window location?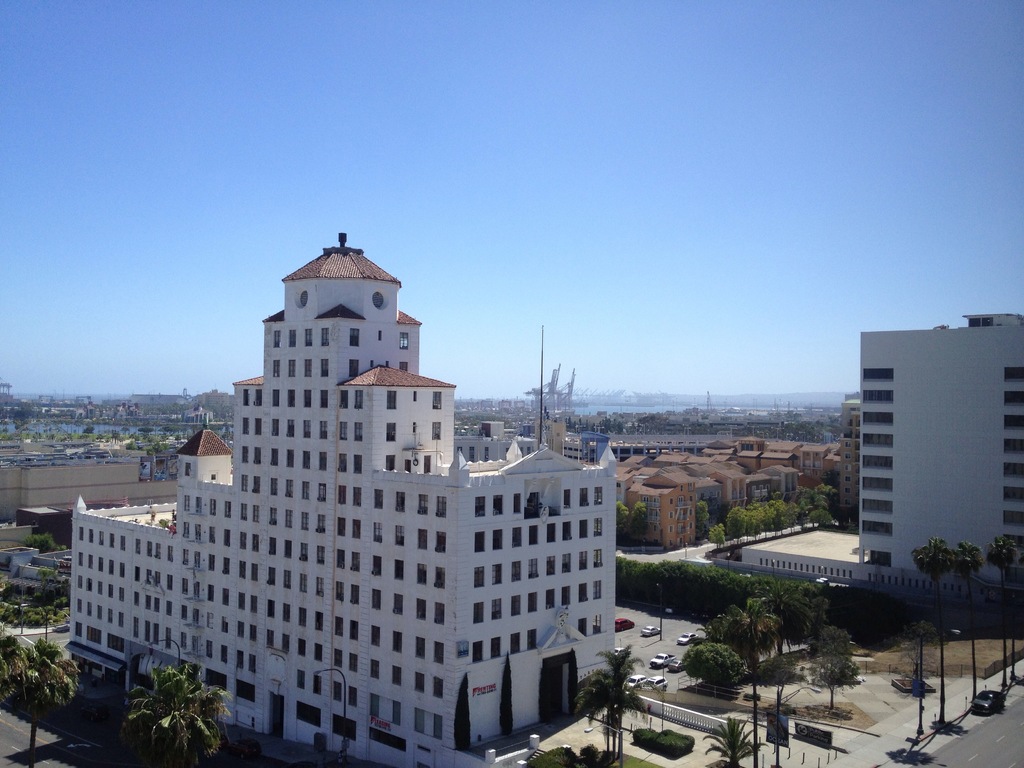
304, 330, 312, 346
